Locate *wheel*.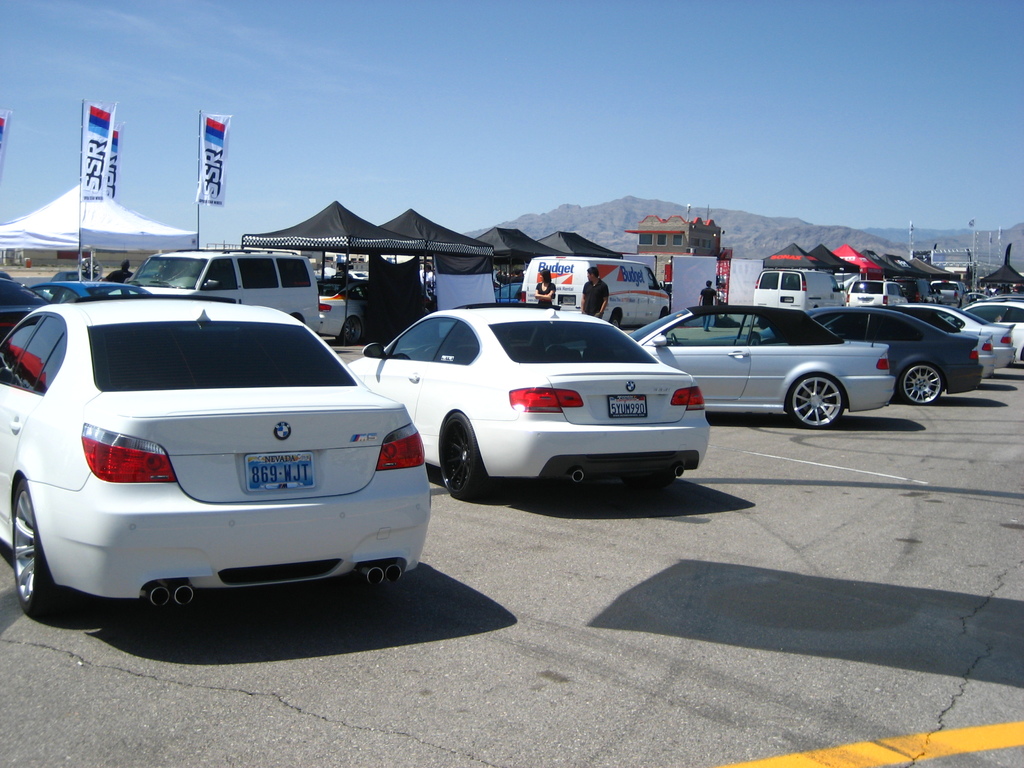
Bounding box: (10,478,80,623).
